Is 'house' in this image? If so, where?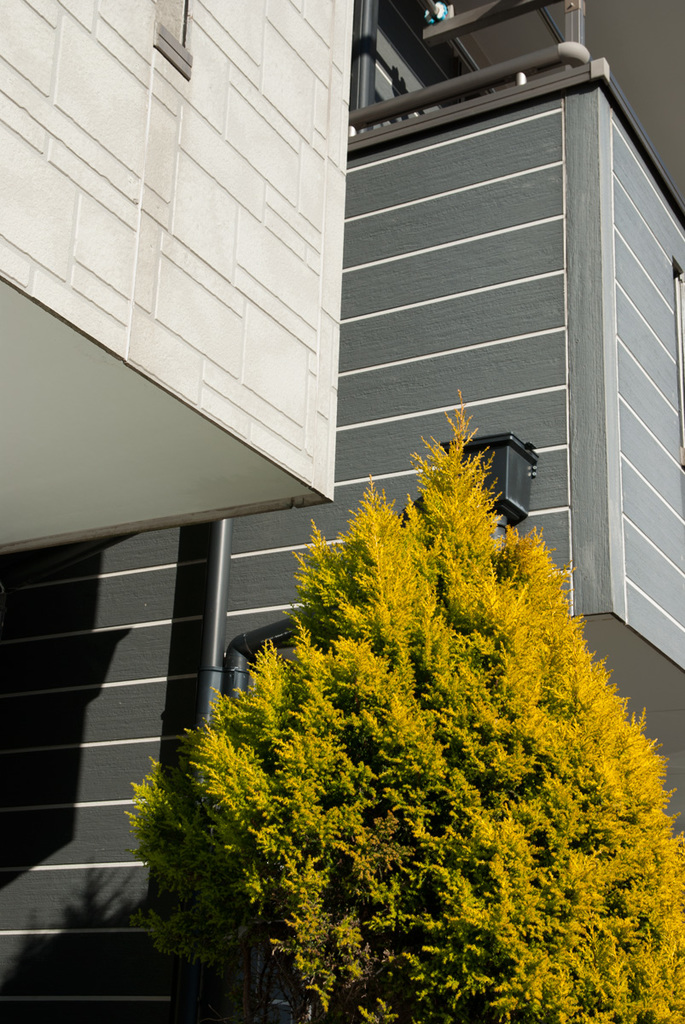
Yes, at select_region(5, 0, 684, 1023).
